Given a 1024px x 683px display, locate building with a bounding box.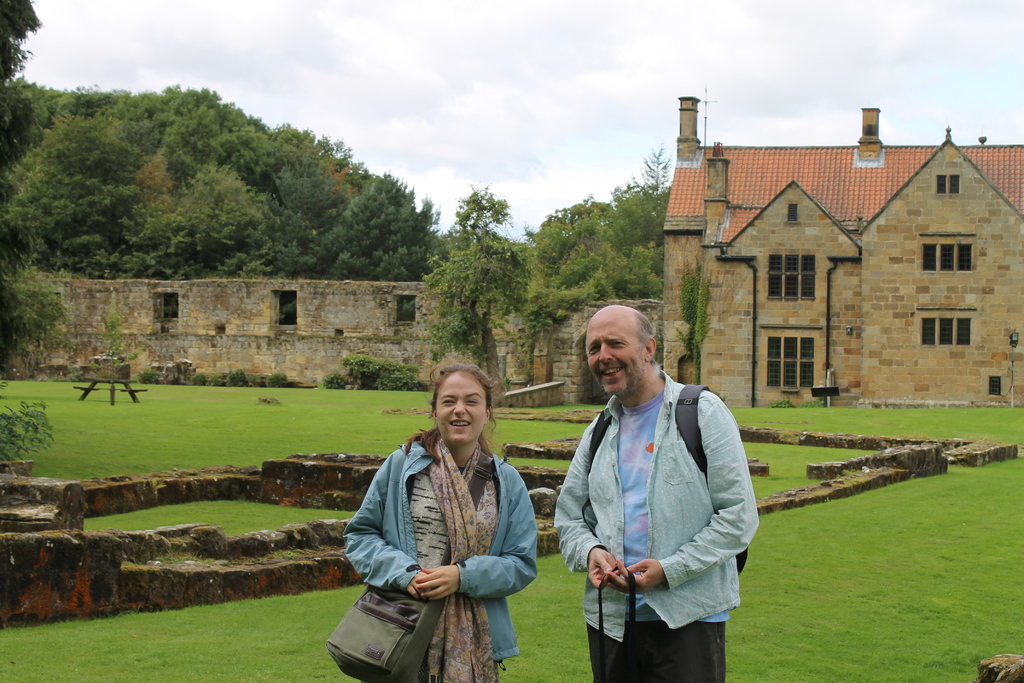
Located: region(659, 99, 1023, 409).
